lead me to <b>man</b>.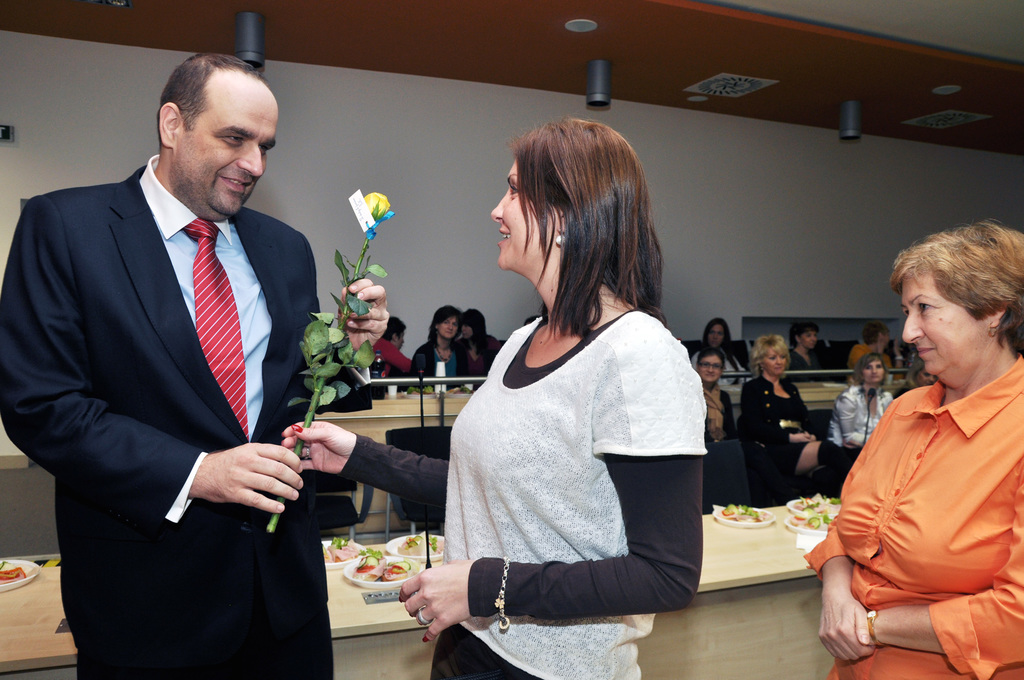
Lead to 15,38,344,656.
